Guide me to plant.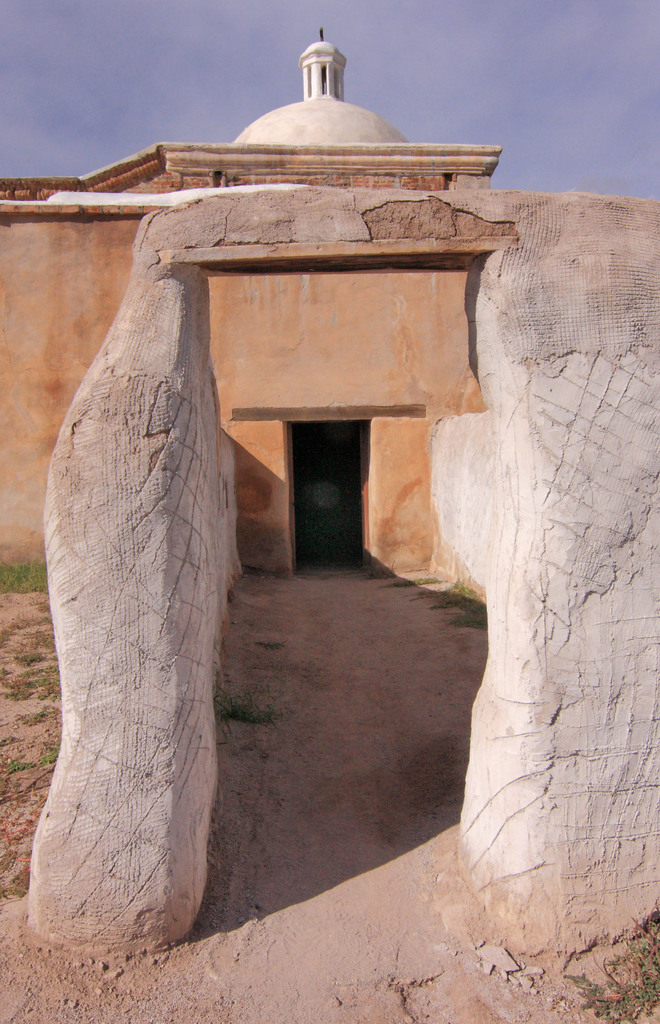
Guidance: left=431, top=566, right=510, bottom=630.
